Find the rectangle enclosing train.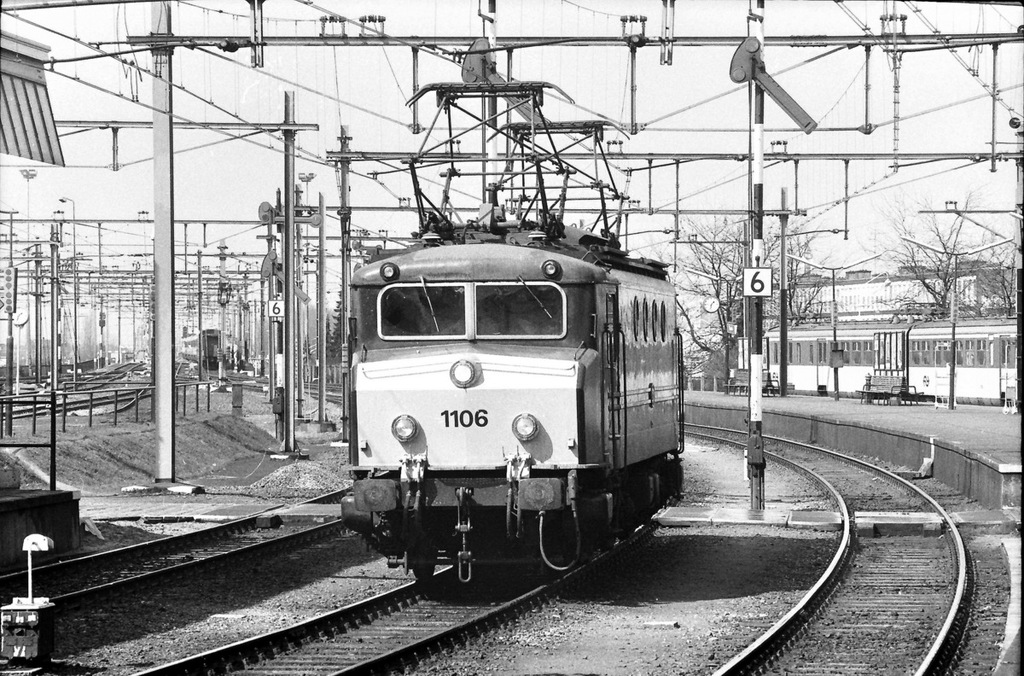
Rect(343, 80, 691, 596).
